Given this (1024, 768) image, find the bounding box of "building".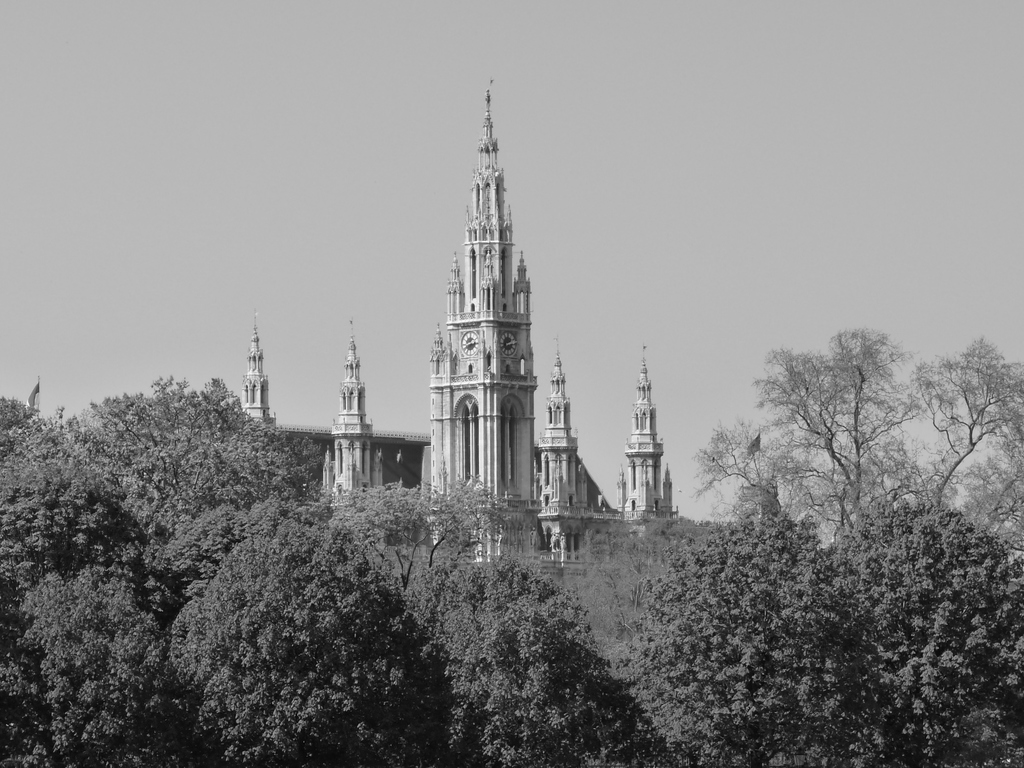
left=244, top=78, right=679, bottom=578.
